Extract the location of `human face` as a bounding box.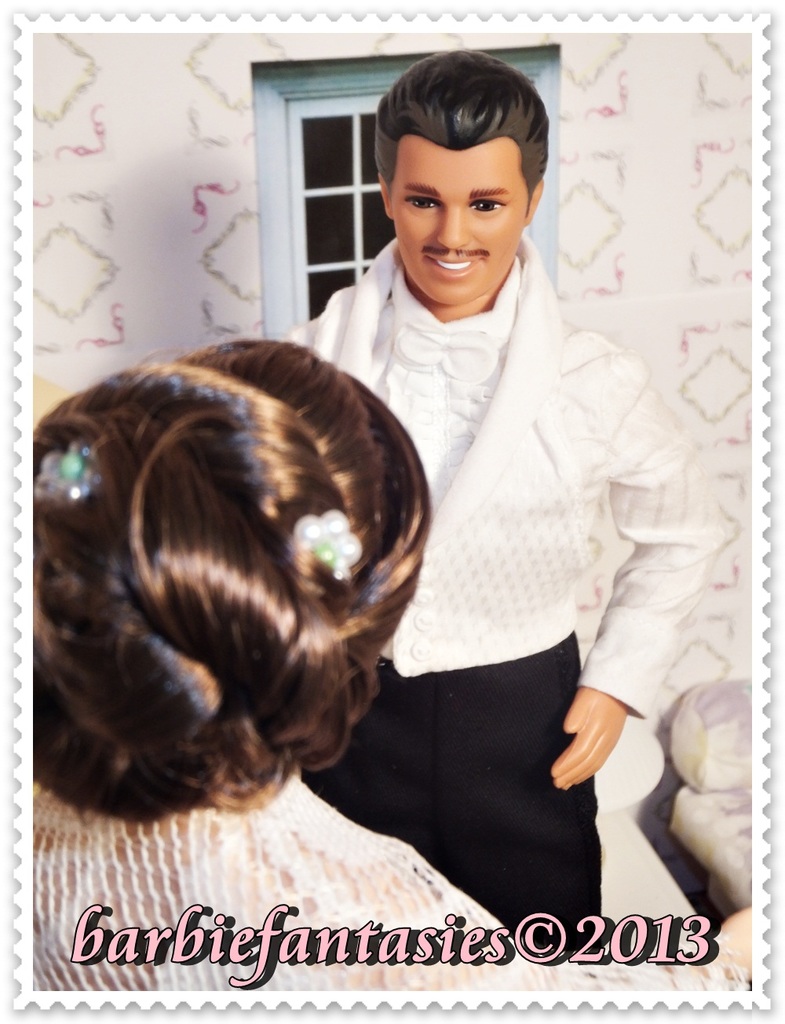
left=380, top=143, right=533, bottom=304.
